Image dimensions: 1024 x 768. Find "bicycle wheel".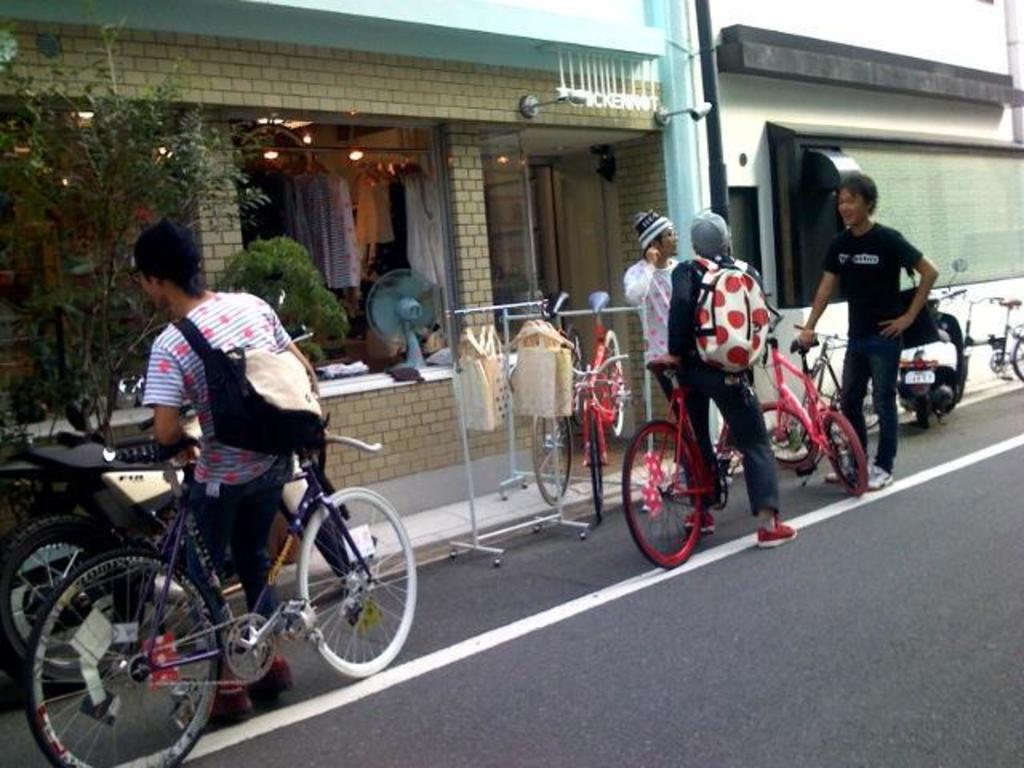
(754,400,818,478).
